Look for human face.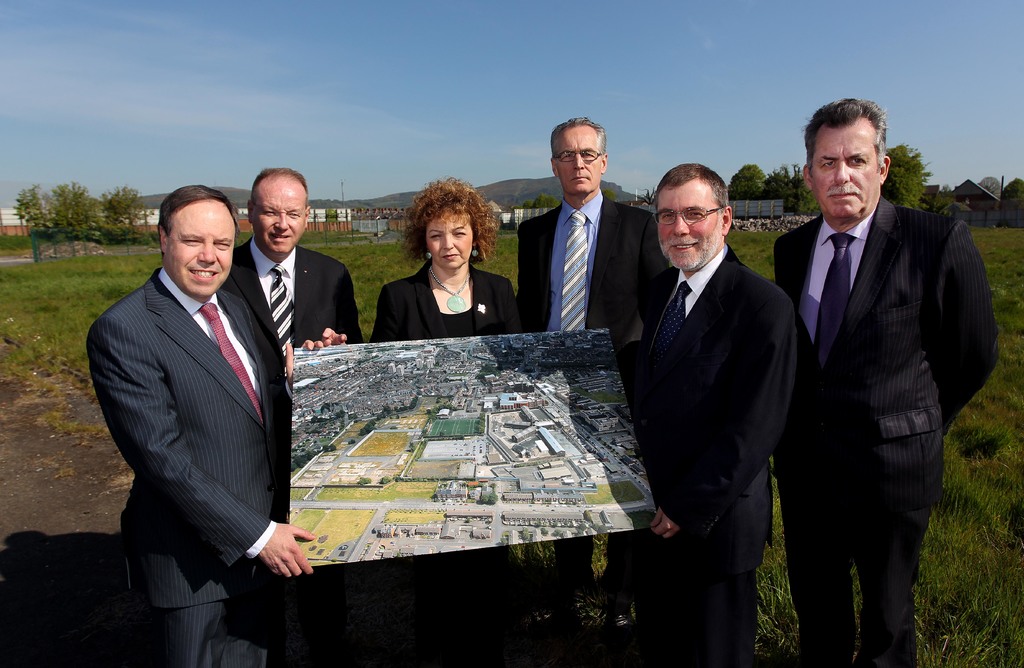
Found: crop(814, 111, 877, 217).
